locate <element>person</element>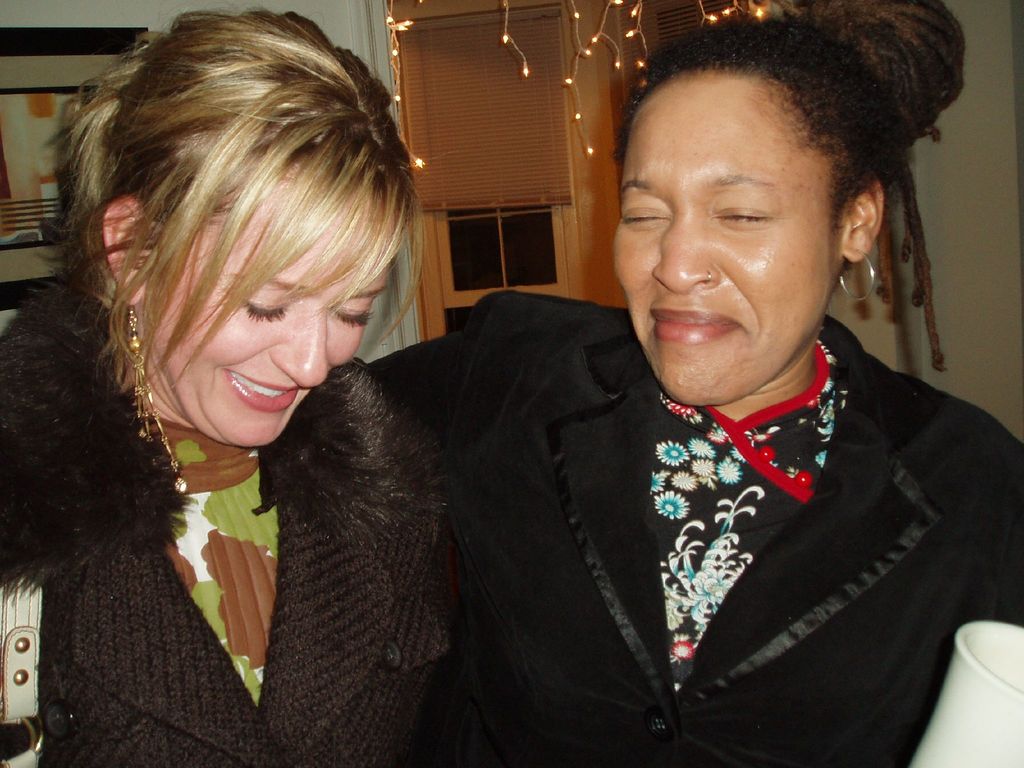
(369,11,1023,767)
